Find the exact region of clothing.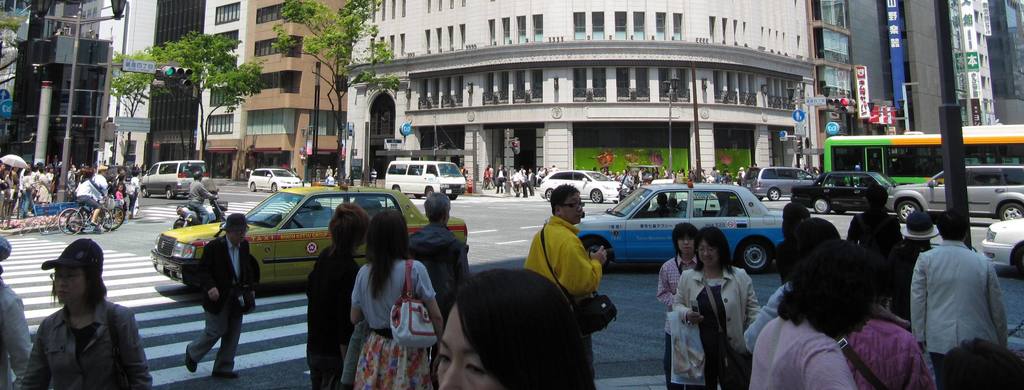
Exact region: 201/236/255/370.
